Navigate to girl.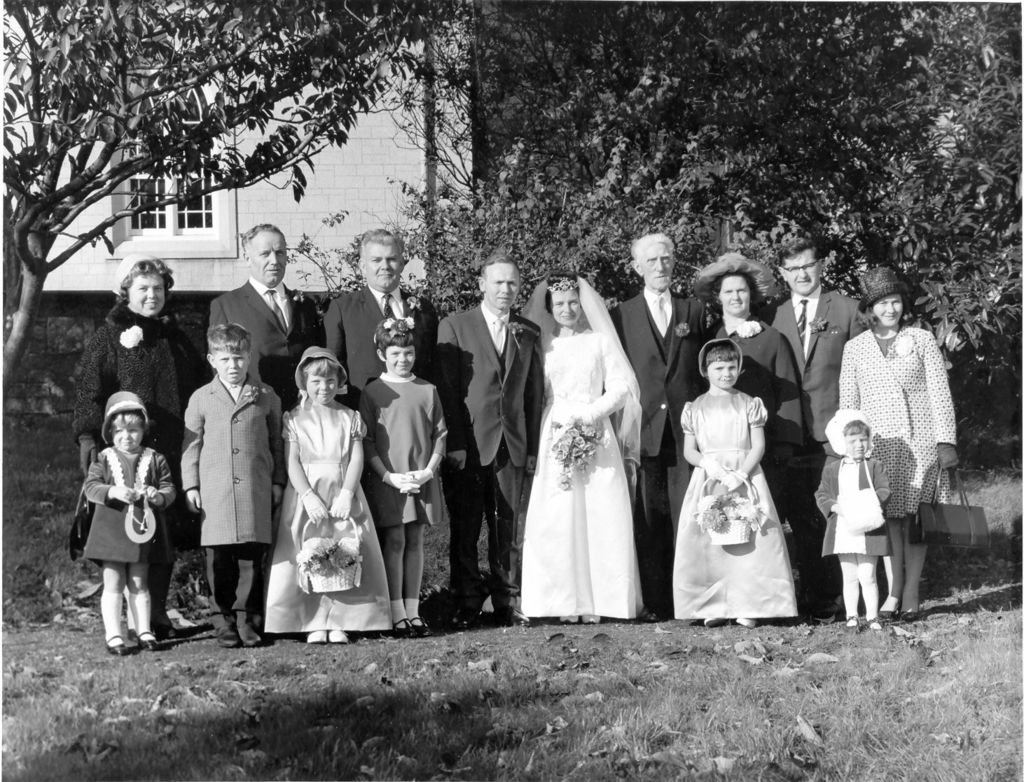
Navigation target: 818 411 894 631.
